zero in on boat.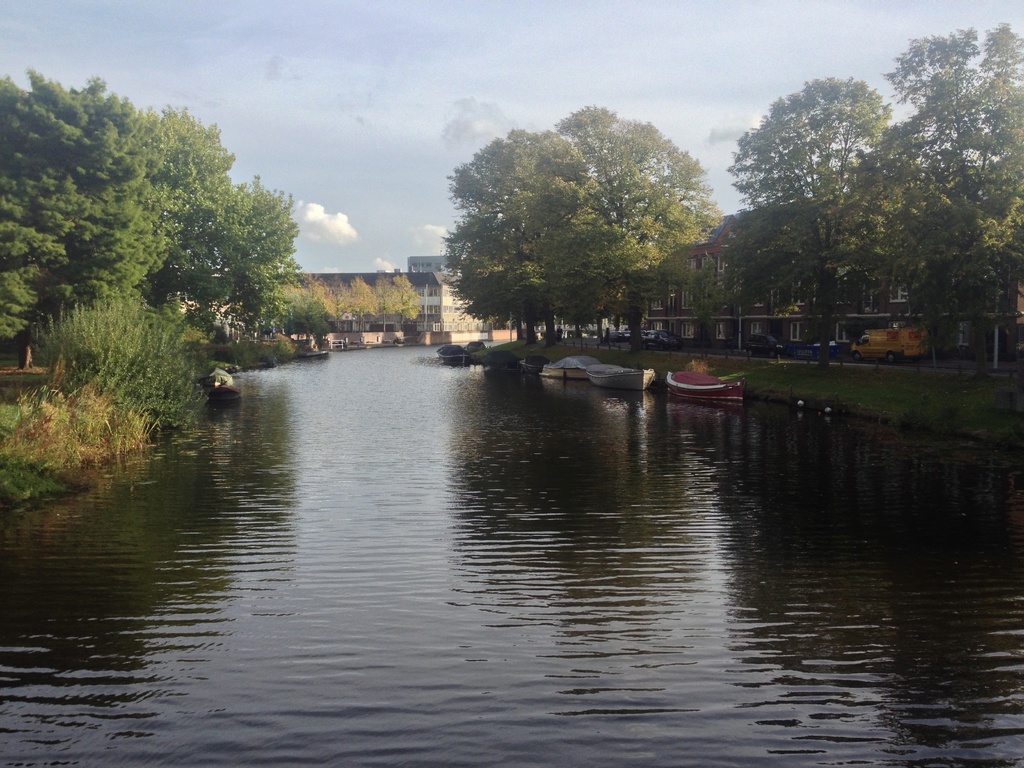
Zeroed in: bbox=(198, 365, 237, 405).
